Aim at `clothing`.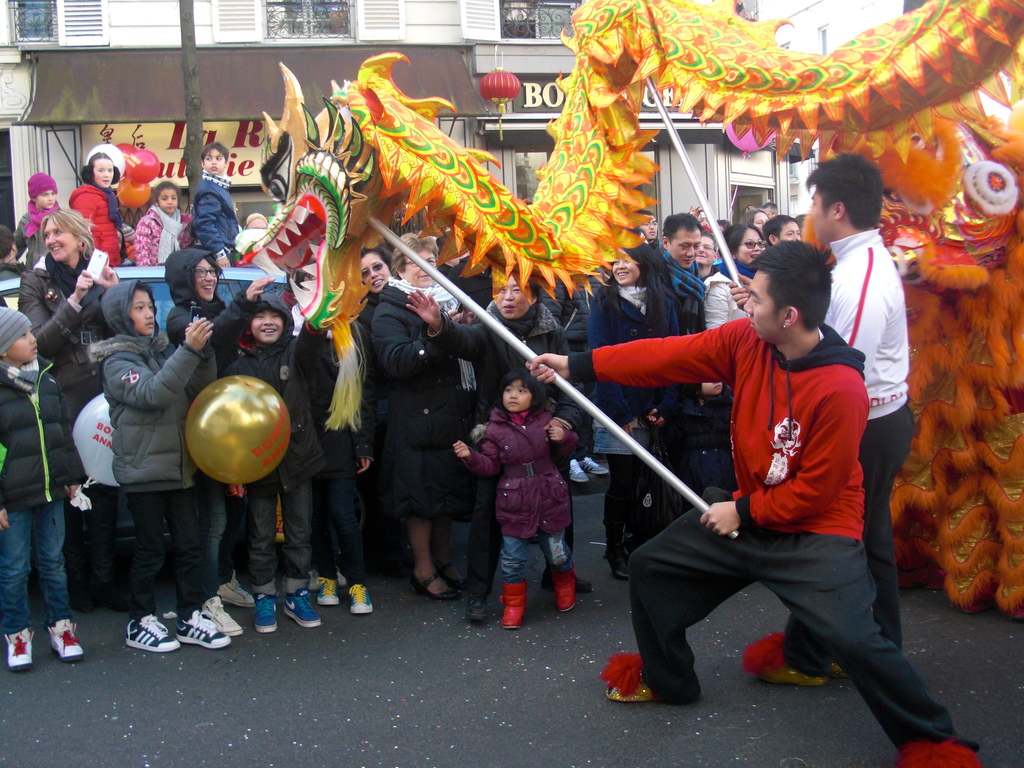
Aimed at crop(88, 276, 204, 616).
